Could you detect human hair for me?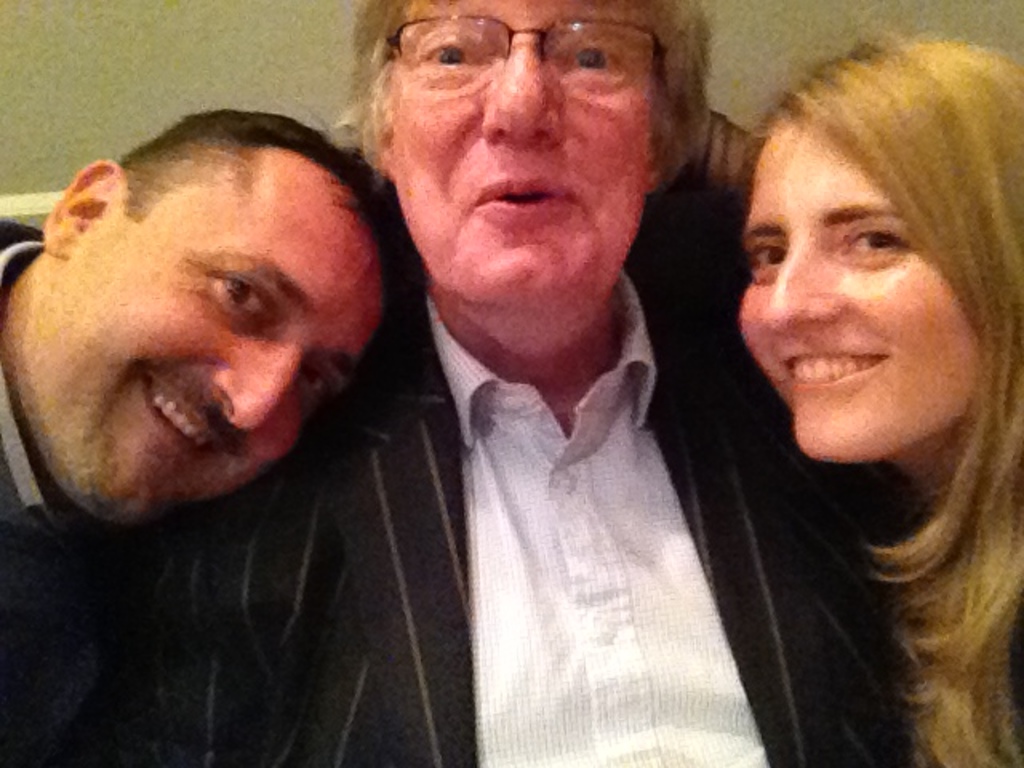
Detection result: [x1=114, y1=104, x2=397, y2=357].
